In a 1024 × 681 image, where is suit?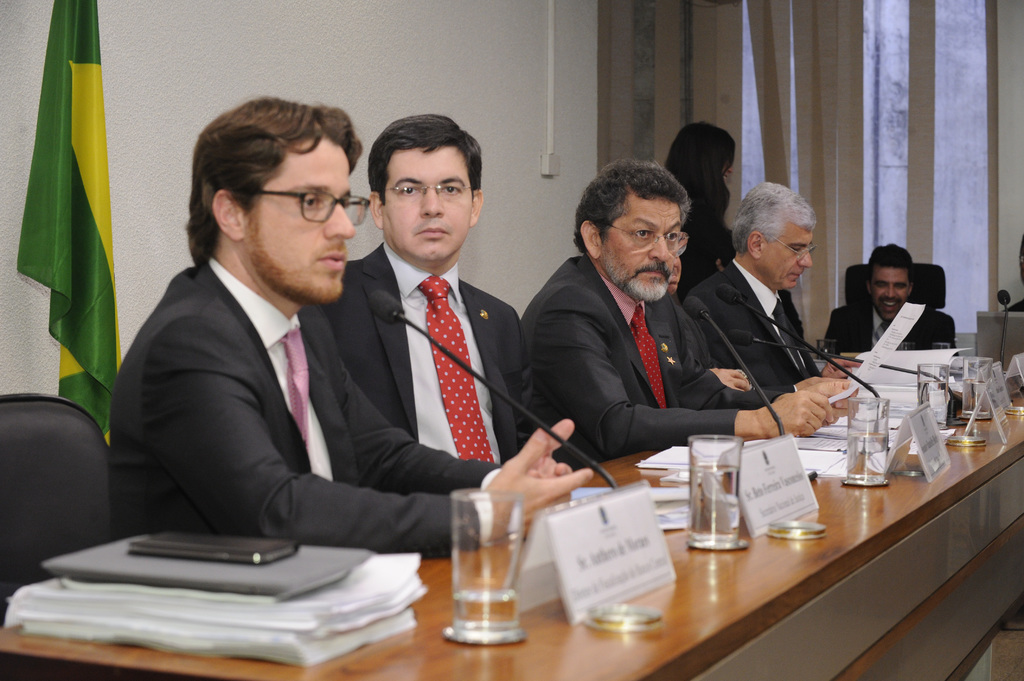
{"x1": 829, "y1": 307, "x2": 950, "y2": 364}.
